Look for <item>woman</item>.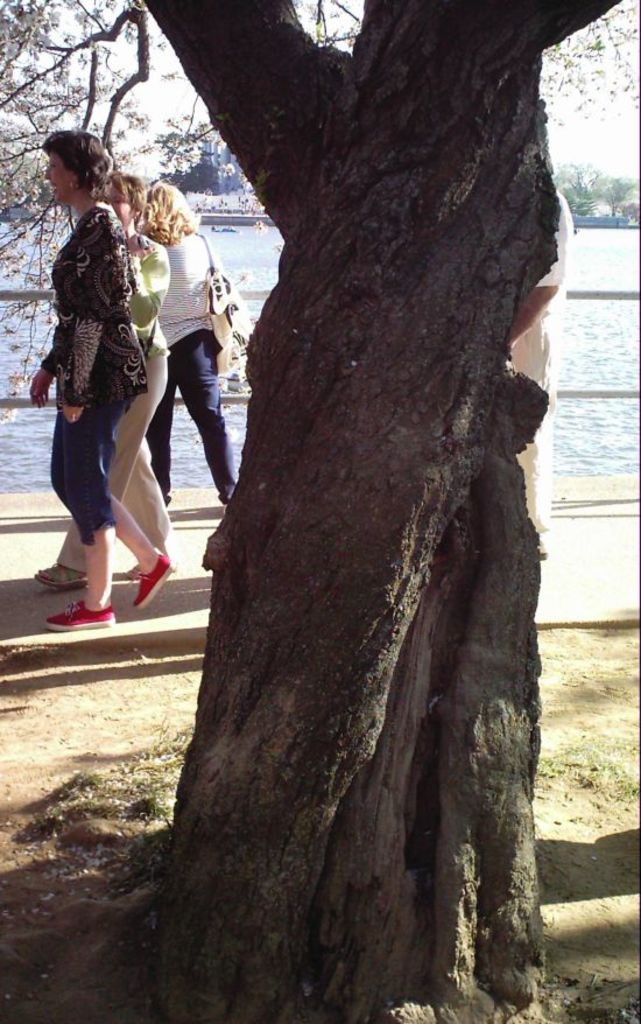
Found: 28/173/179/583.
